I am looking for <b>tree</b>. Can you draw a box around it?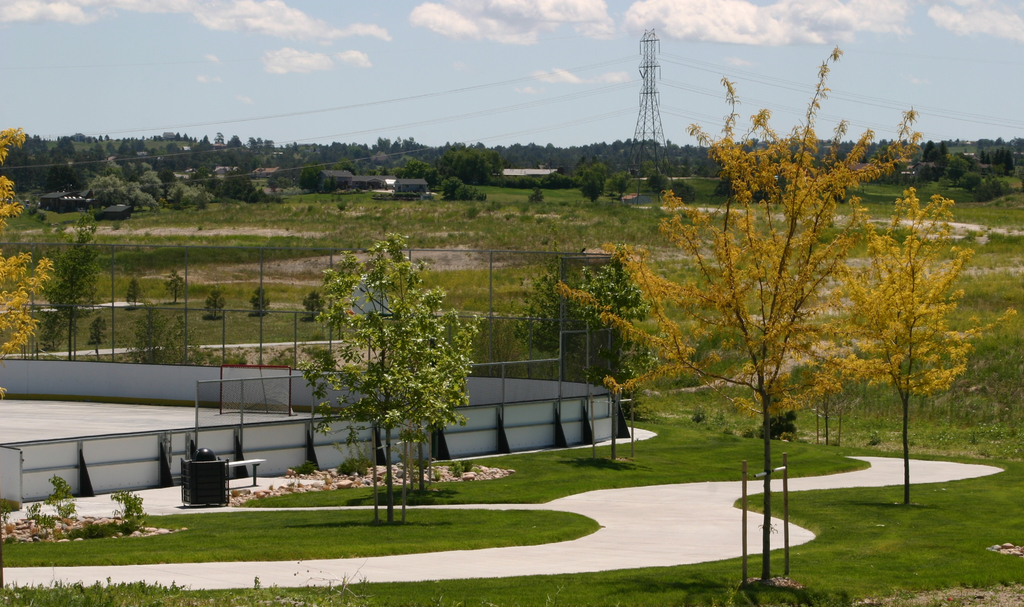
Sure, the bounding box is box(202, 285, 228, 320).
